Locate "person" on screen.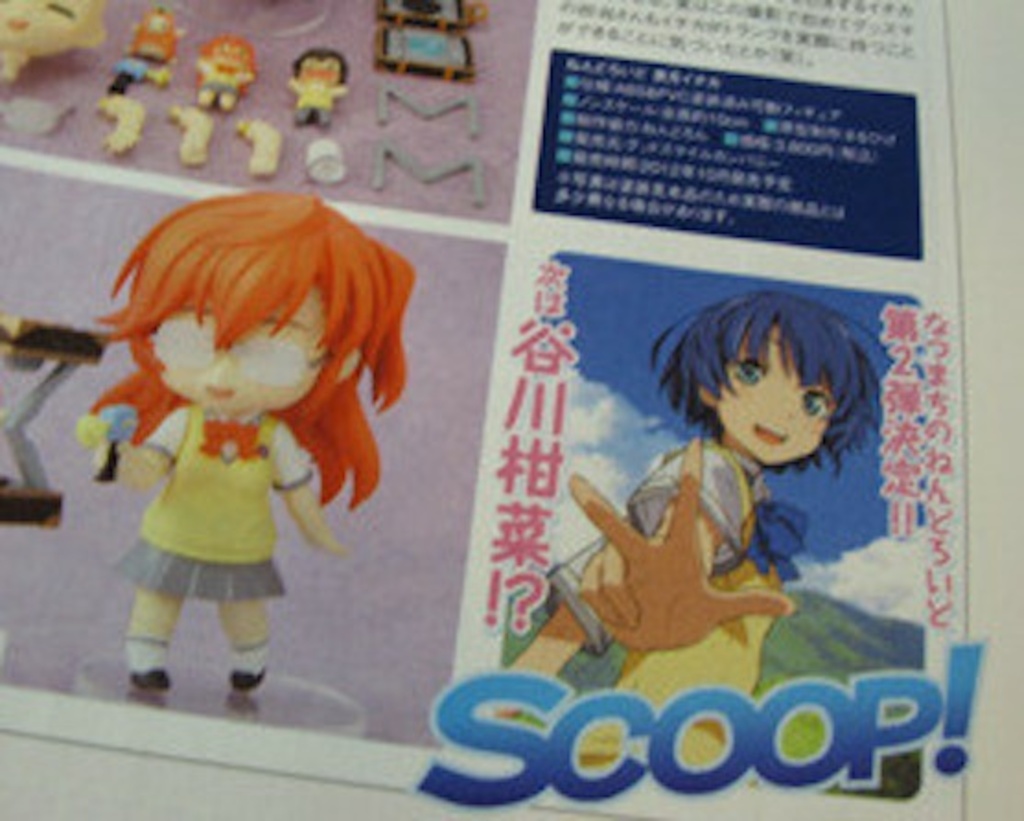
On screen at crop(547, 274, 893, 718).
